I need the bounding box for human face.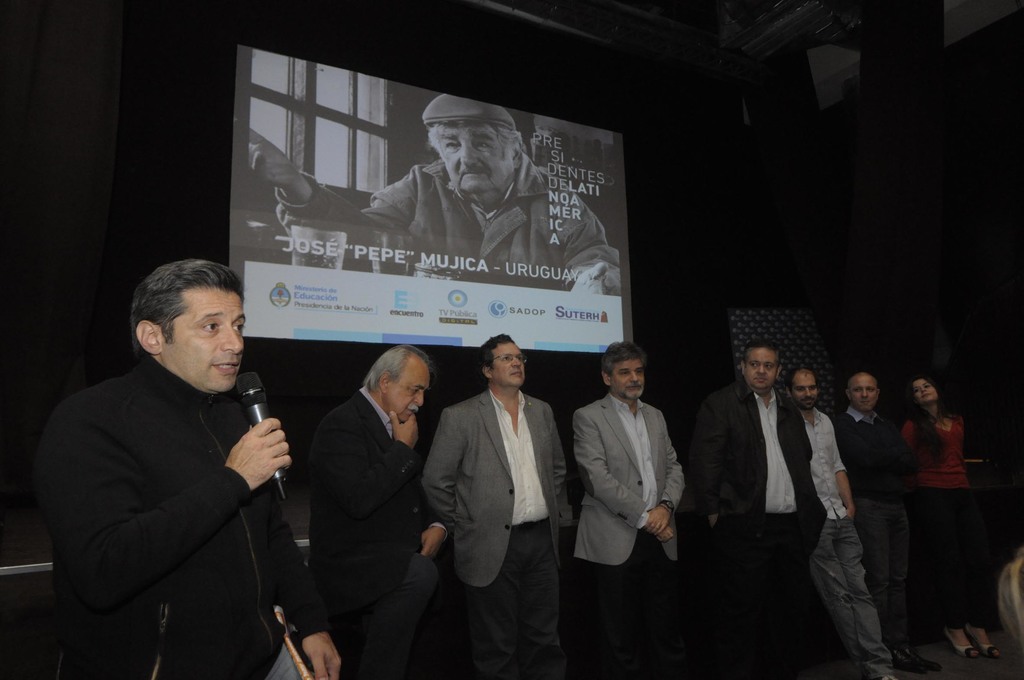
Here it is: 795:373:820:404.
